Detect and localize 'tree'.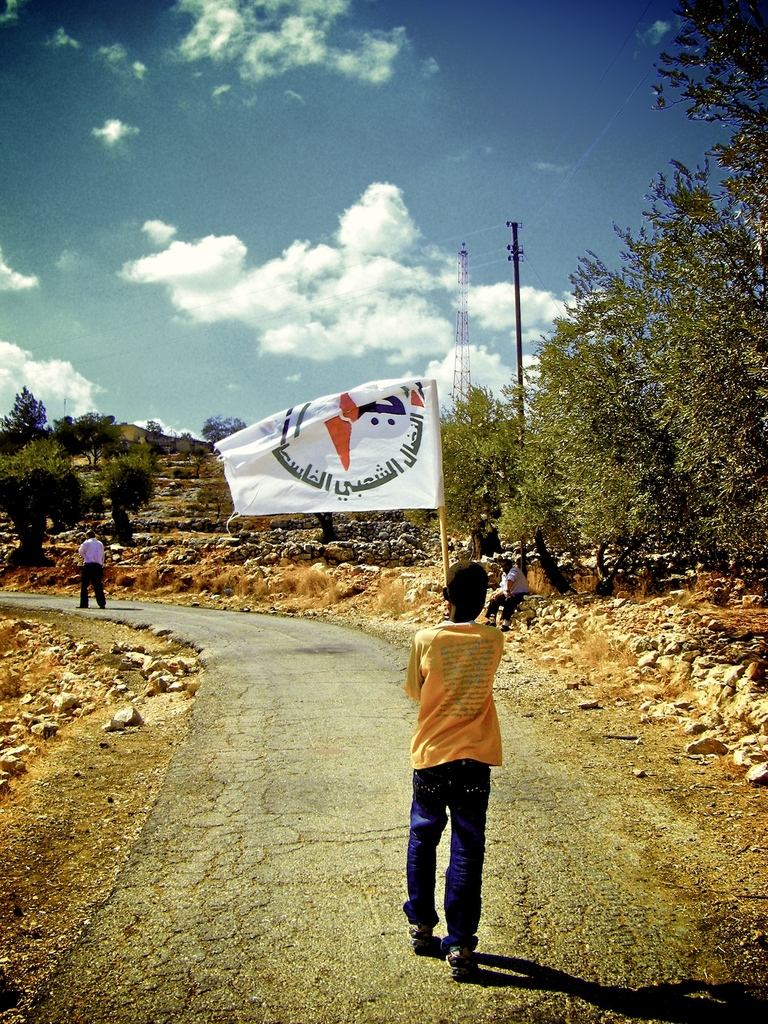
Localized at bbox(0, 375, 151, 576).
